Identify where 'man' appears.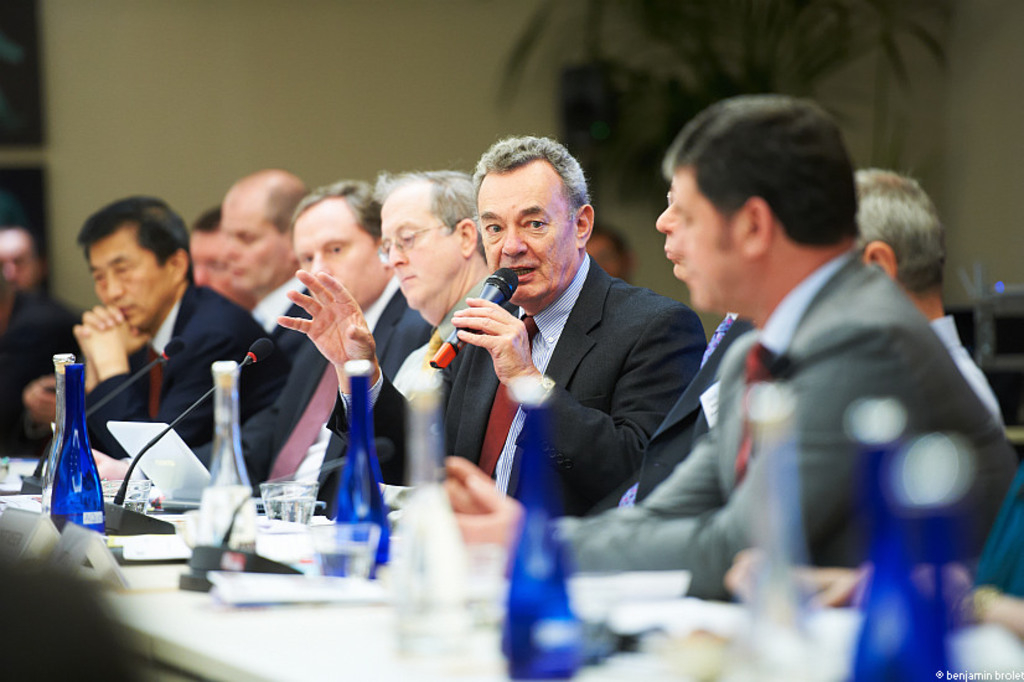
Appears at bbox=(50, 177, 439, 513).
